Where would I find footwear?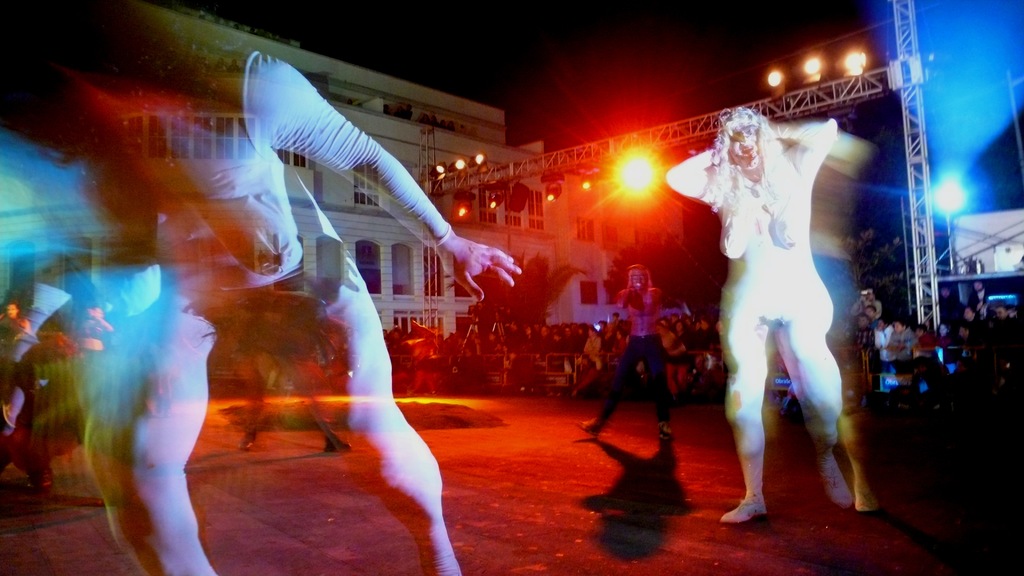
At locate(710, 493, 769, 527).
